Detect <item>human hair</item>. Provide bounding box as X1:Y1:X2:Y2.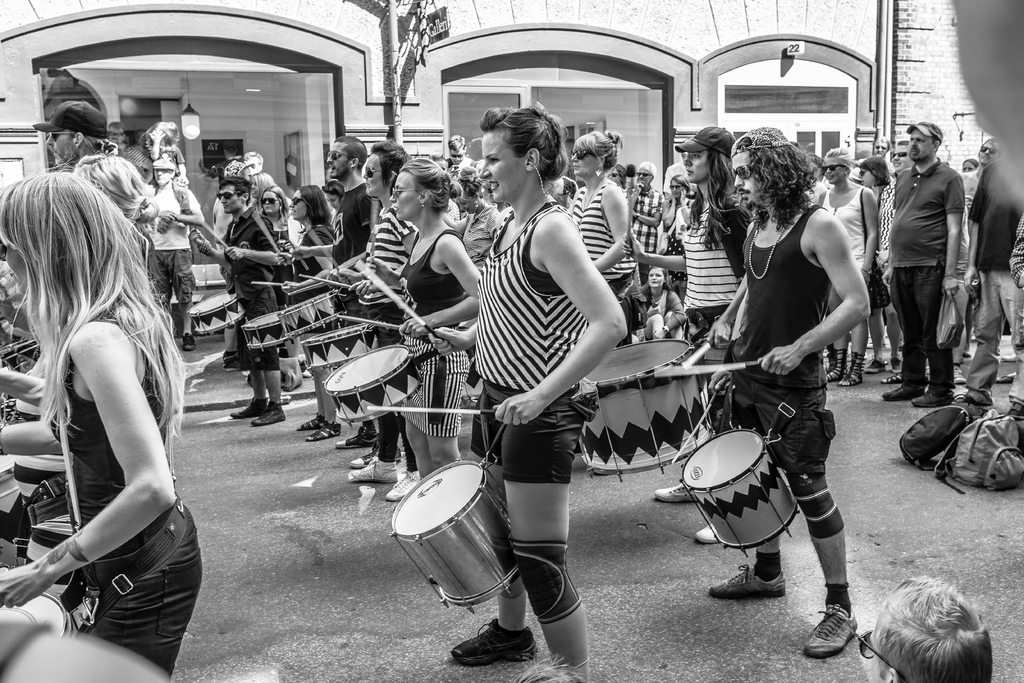
648:268:675:294.
